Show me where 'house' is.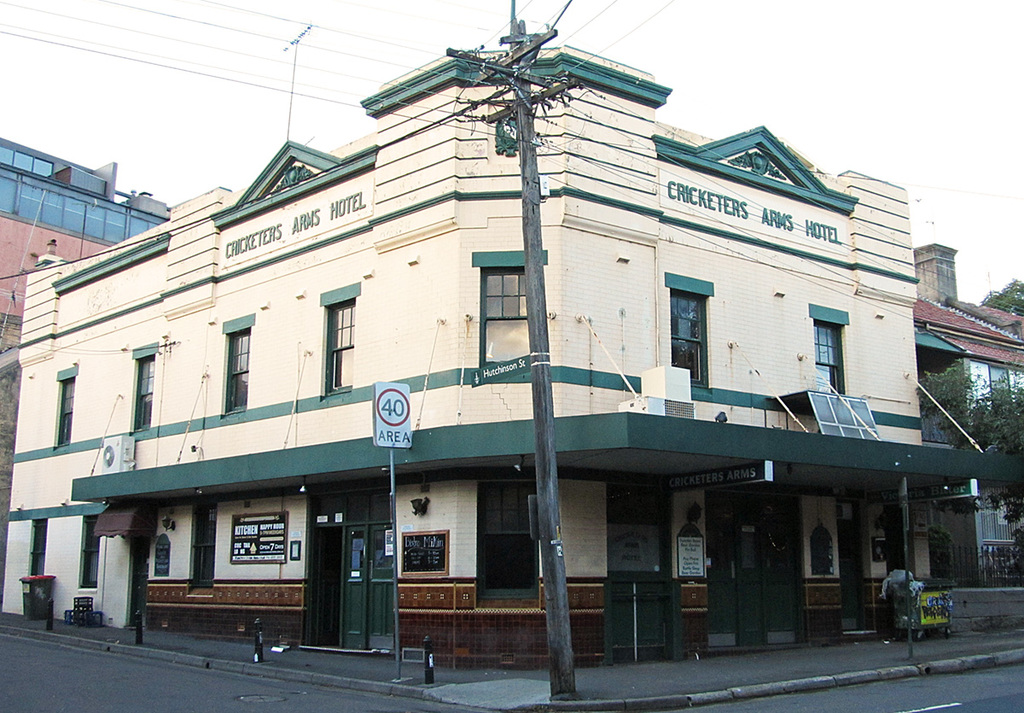
'house' is at pyautogui.locateOnScreen(0, 130, 174, 345).
